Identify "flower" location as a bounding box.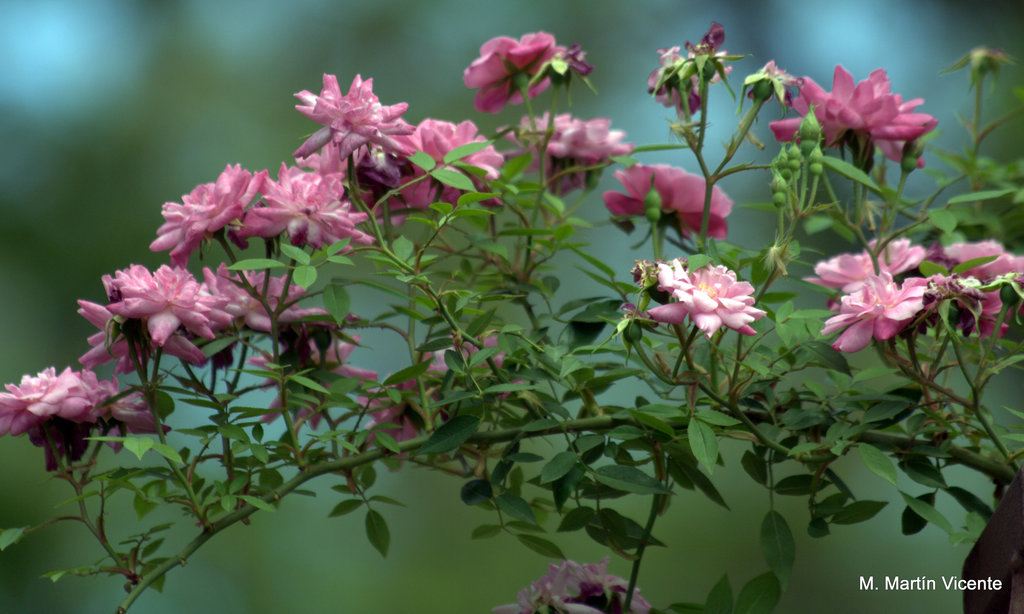
left=808, top=234, right=924, bottom=297.
